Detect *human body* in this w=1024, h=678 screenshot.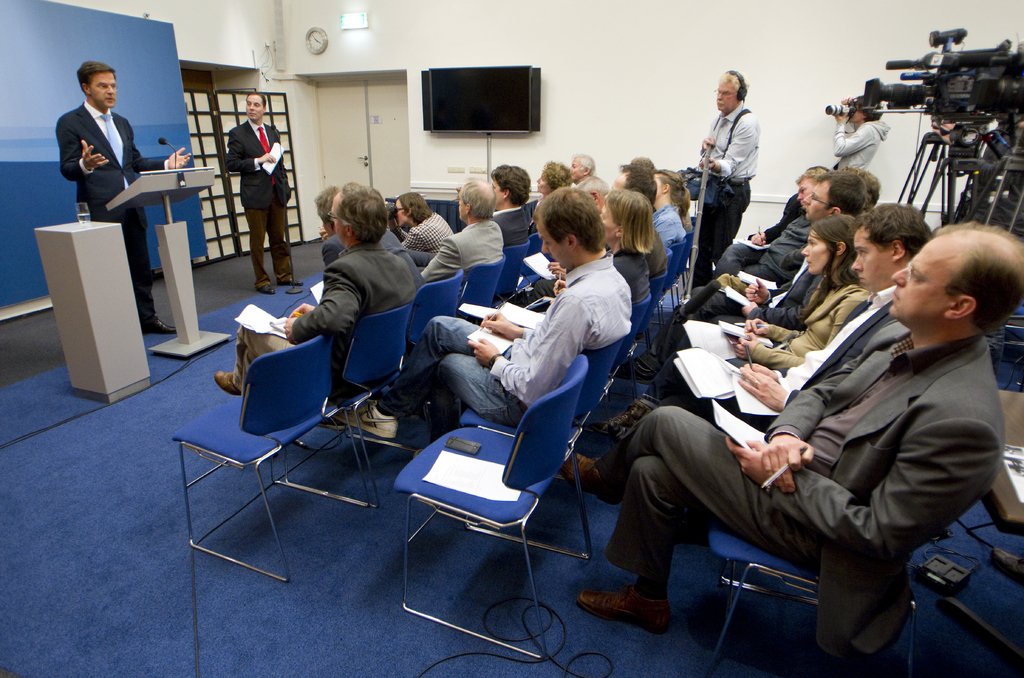
Detection: x1=650 y1=165 x2=696 y2=244.
